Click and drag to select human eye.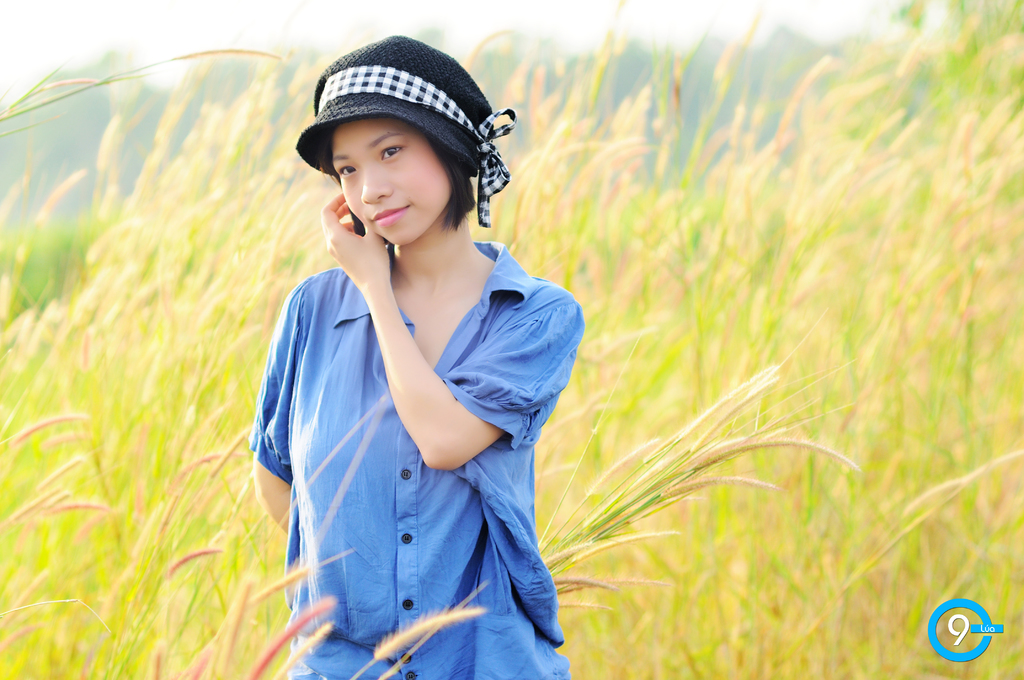
Selection: [380, 140, 406, 161].
